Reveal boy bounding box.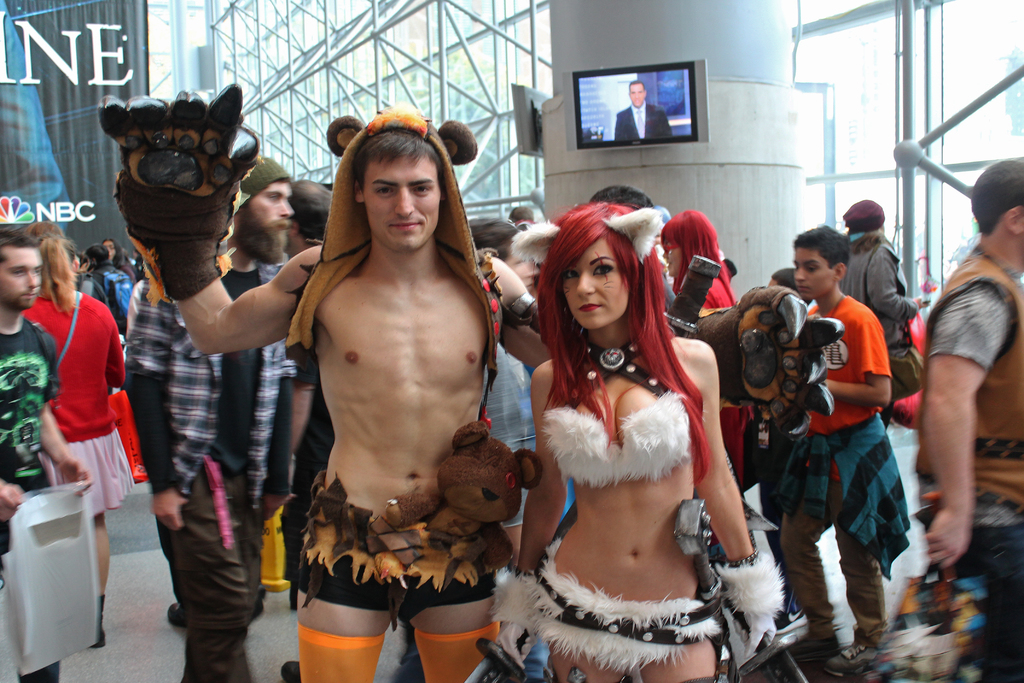
Revealed: (124, 156, 294, 682).
